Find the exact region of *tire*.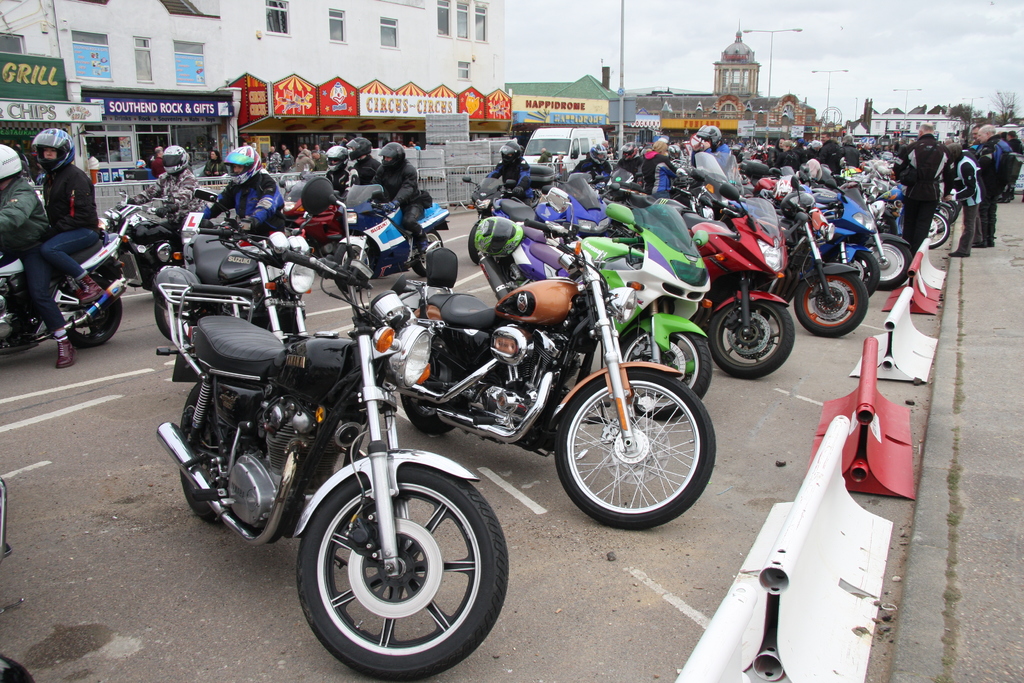
Exact region: locate(155, 302, 175, 348).
